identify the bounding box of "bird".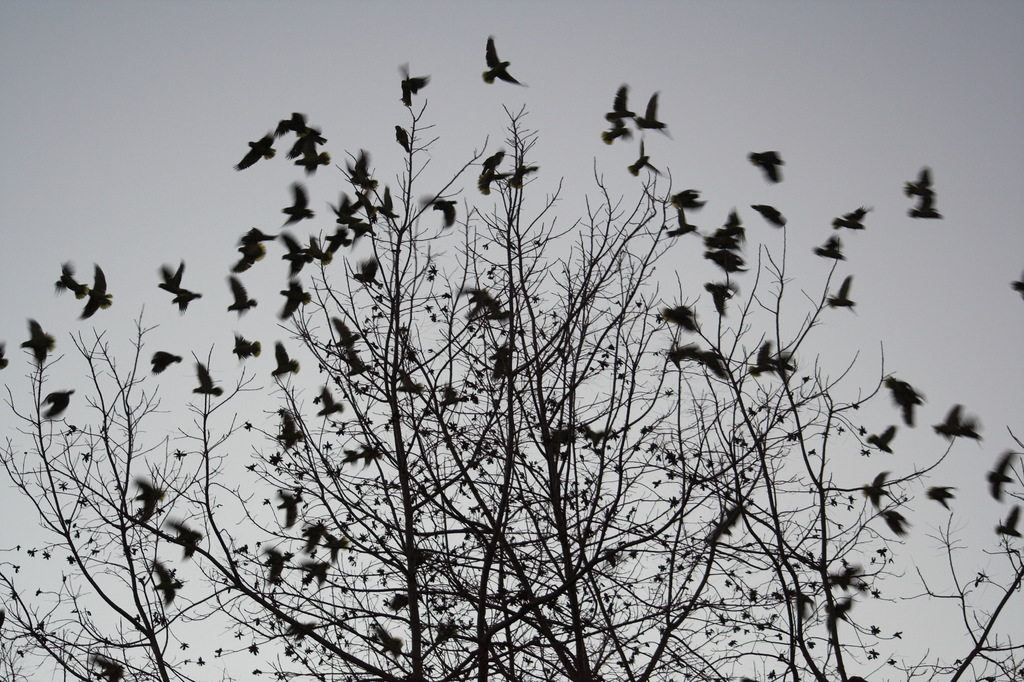
703/278/743/323.
